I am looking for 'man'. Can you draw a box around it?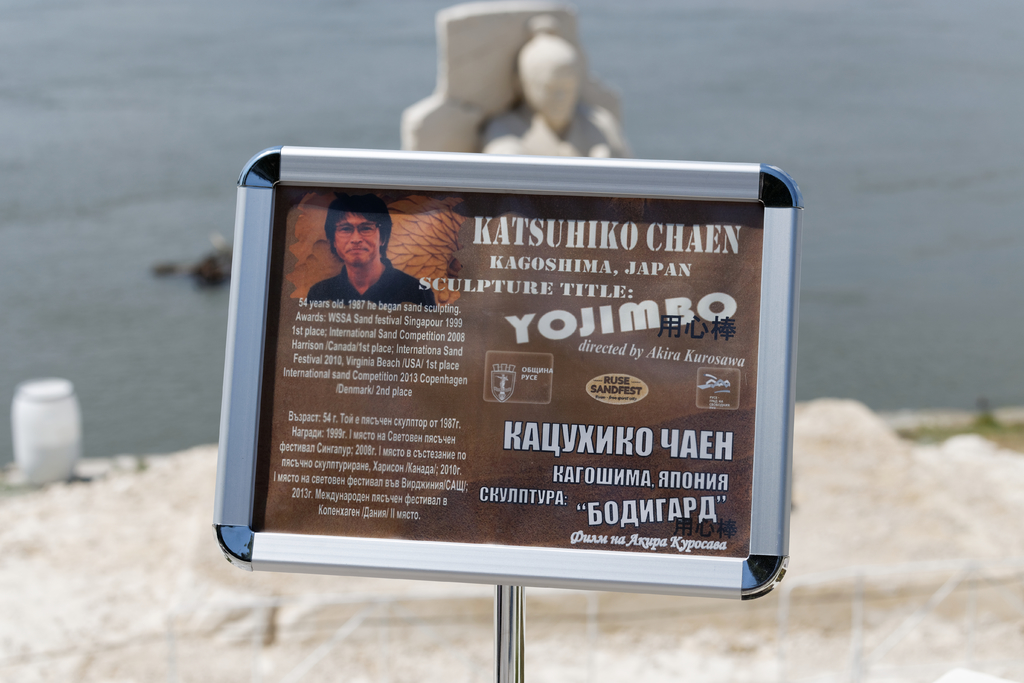
Sure, the bounding box is 306/188/436/311.
